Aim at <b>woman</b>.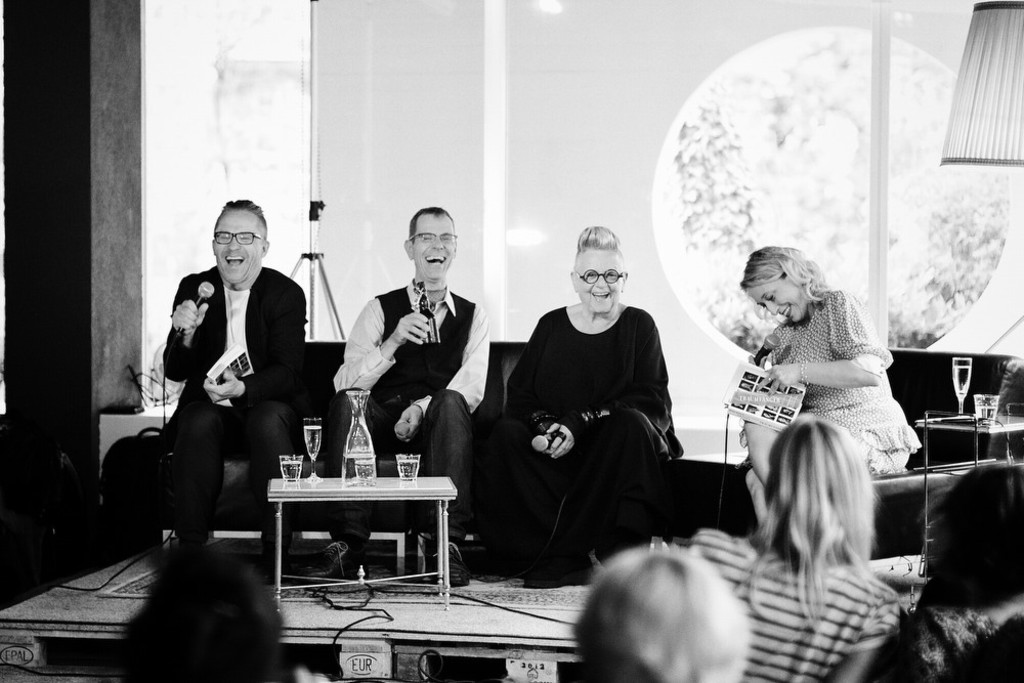
Aimed at rect(477, 218, 694, 591).
